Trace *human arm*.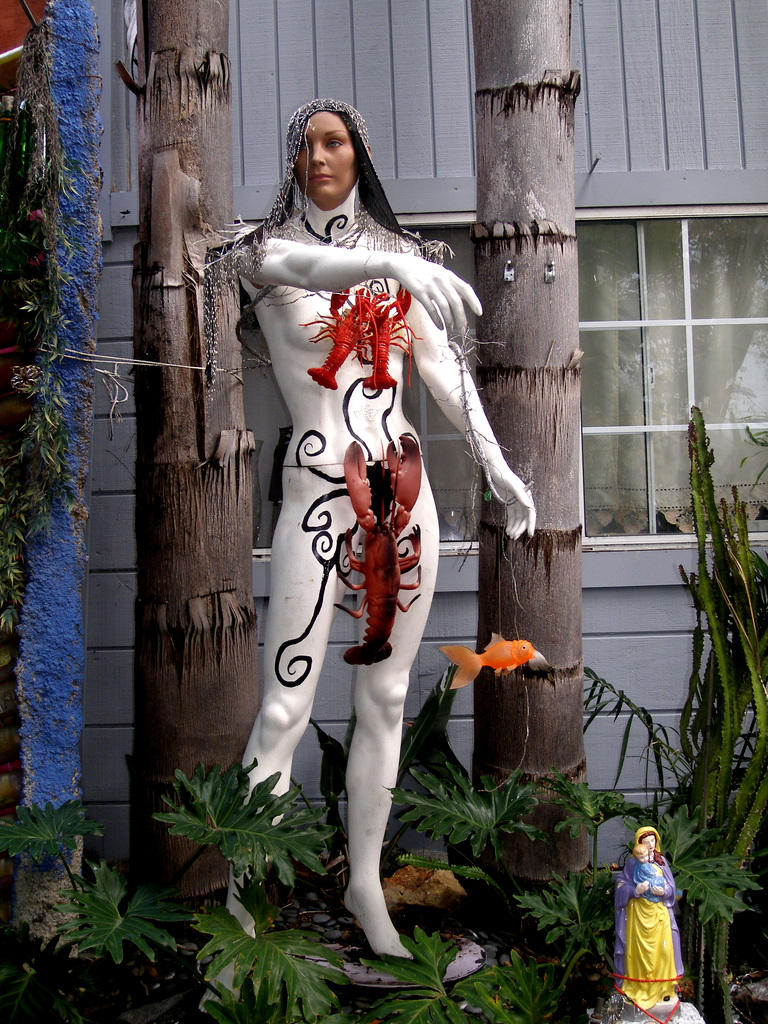
Traced to <region>649, 882, 677, 905</region>.
